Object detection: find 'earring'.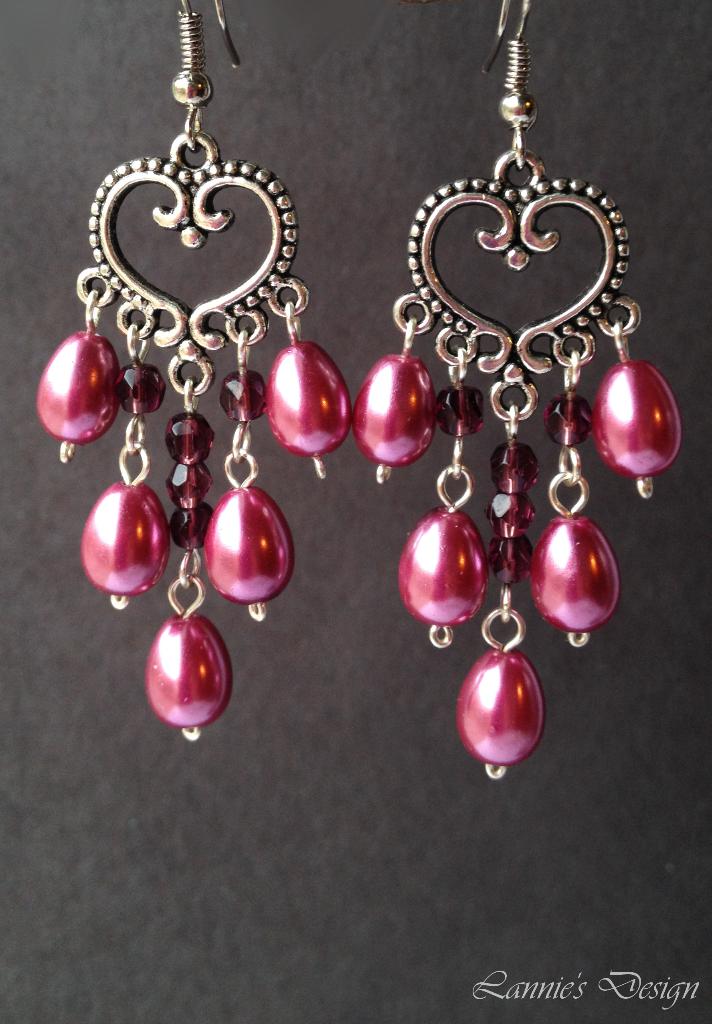
[left=30, top=0, right=357, bottom=740].
